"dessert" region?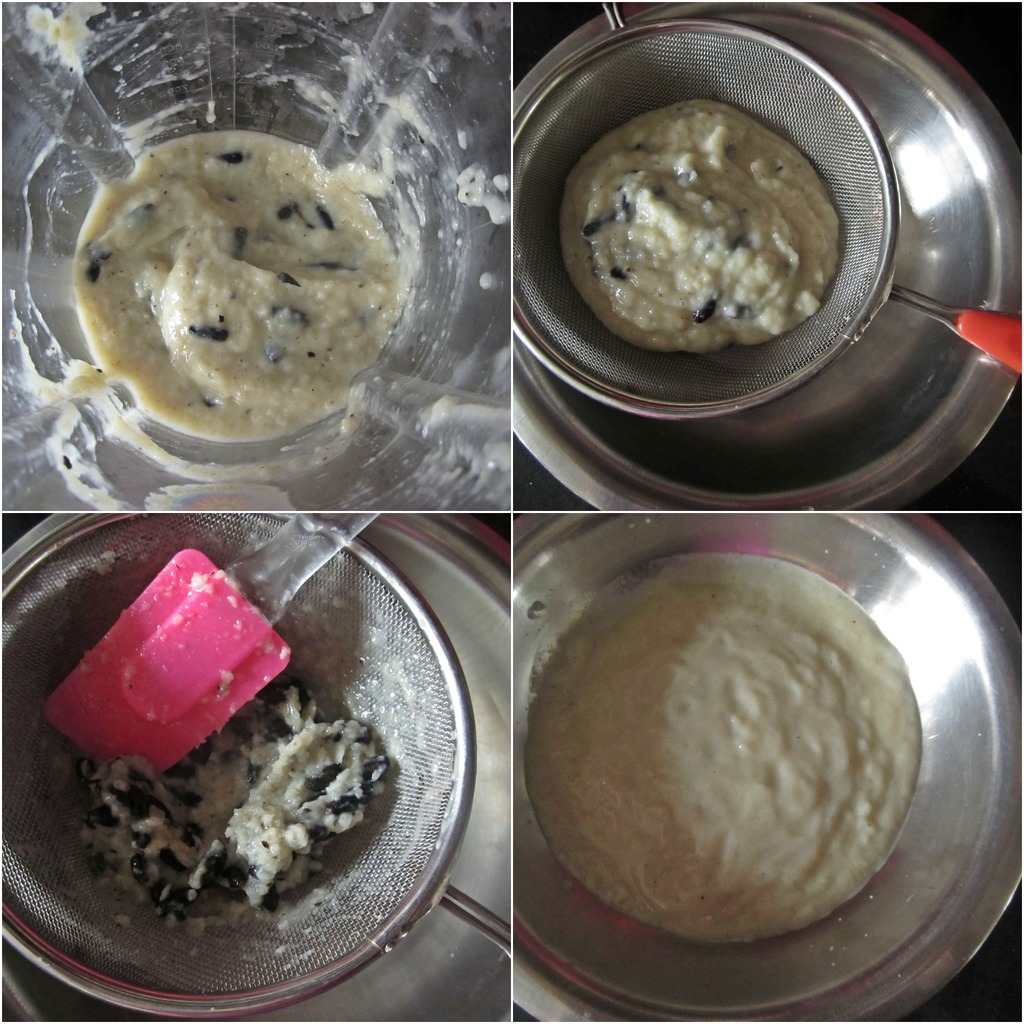
(69, 125, 424, 440)
